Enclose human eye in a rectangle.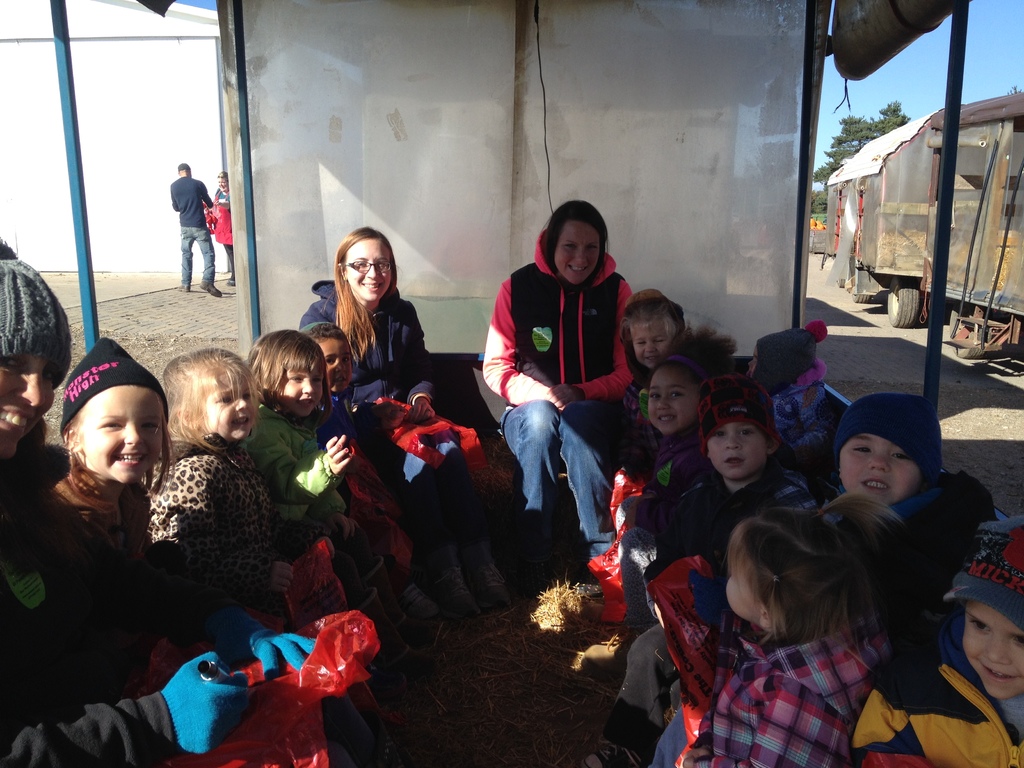
<bbox>242, 388, 255, 403</bbox>.
